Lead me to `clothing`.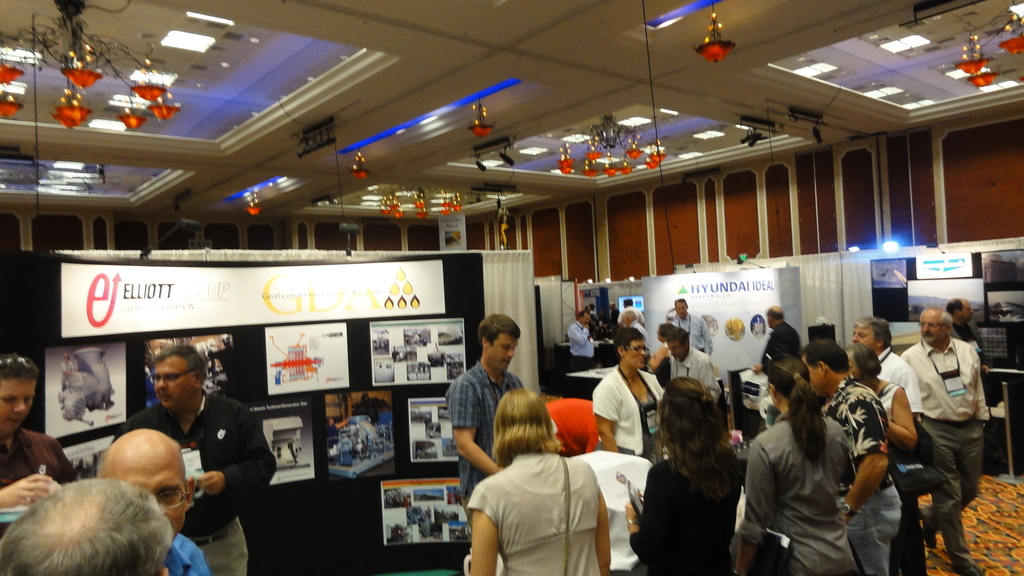
Lead to 118,388,280,542.
